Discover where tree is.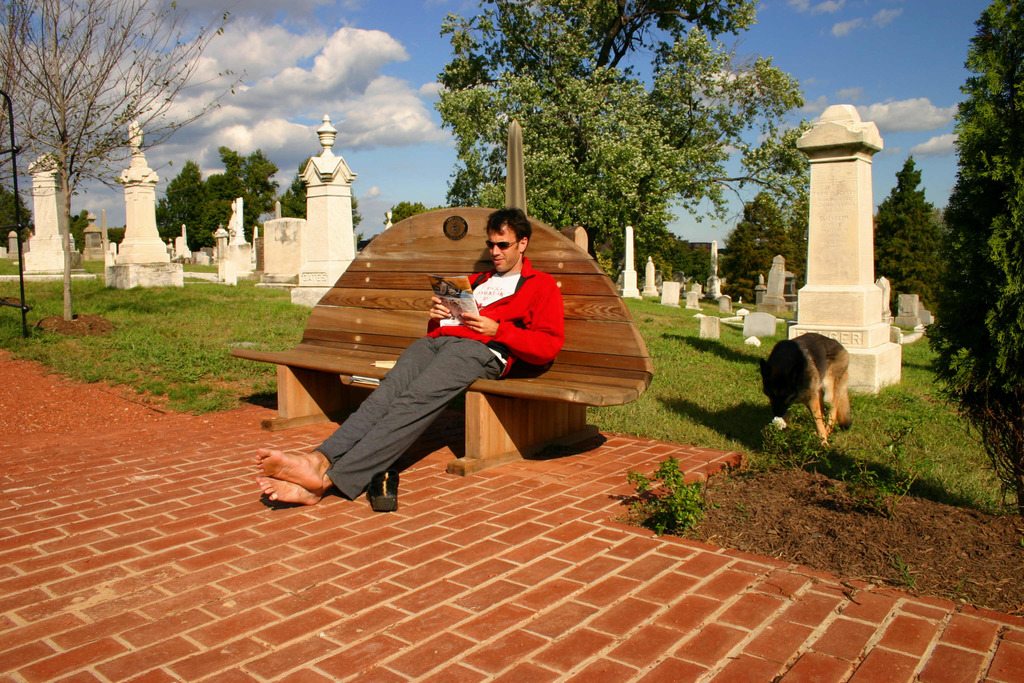
Discovered at x1=218 y1=145 x2=281 y2=221.
